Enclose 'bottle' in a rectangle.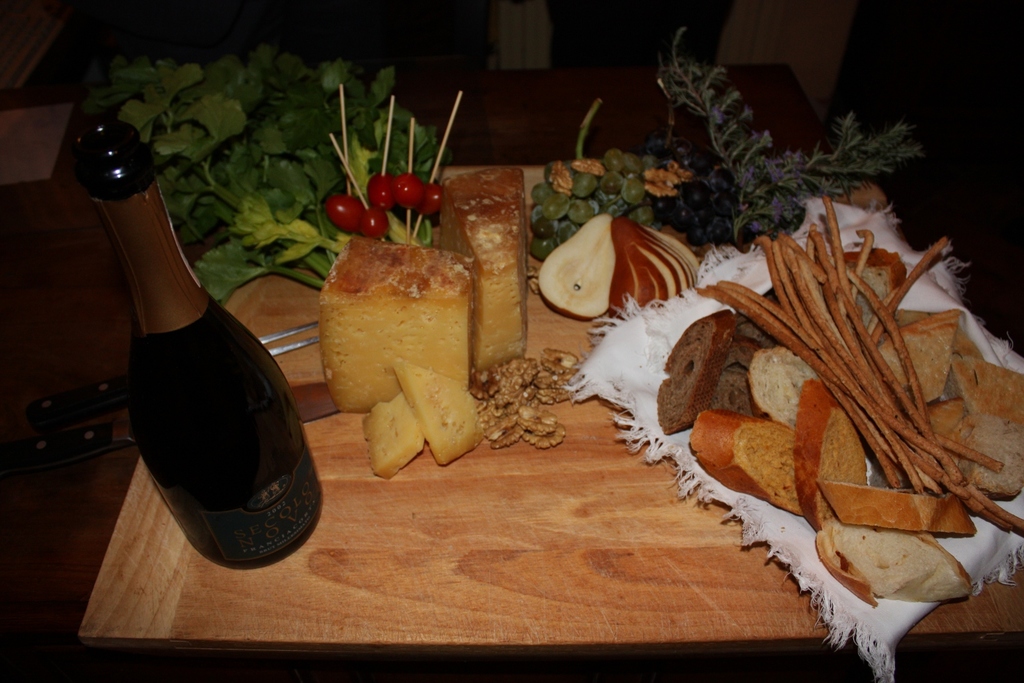
pyautogui.locateOnScreen(72, 120, 324, 577).
